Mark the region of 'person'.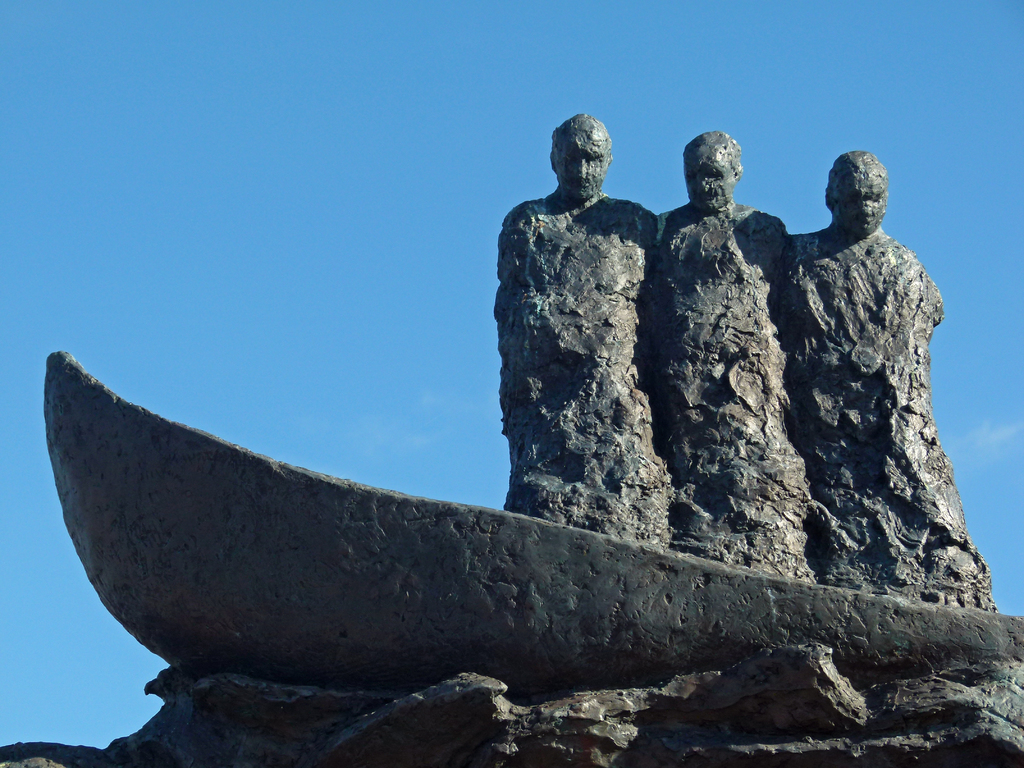
Region: (left=774, top=151, right=1000, bottom=609).
